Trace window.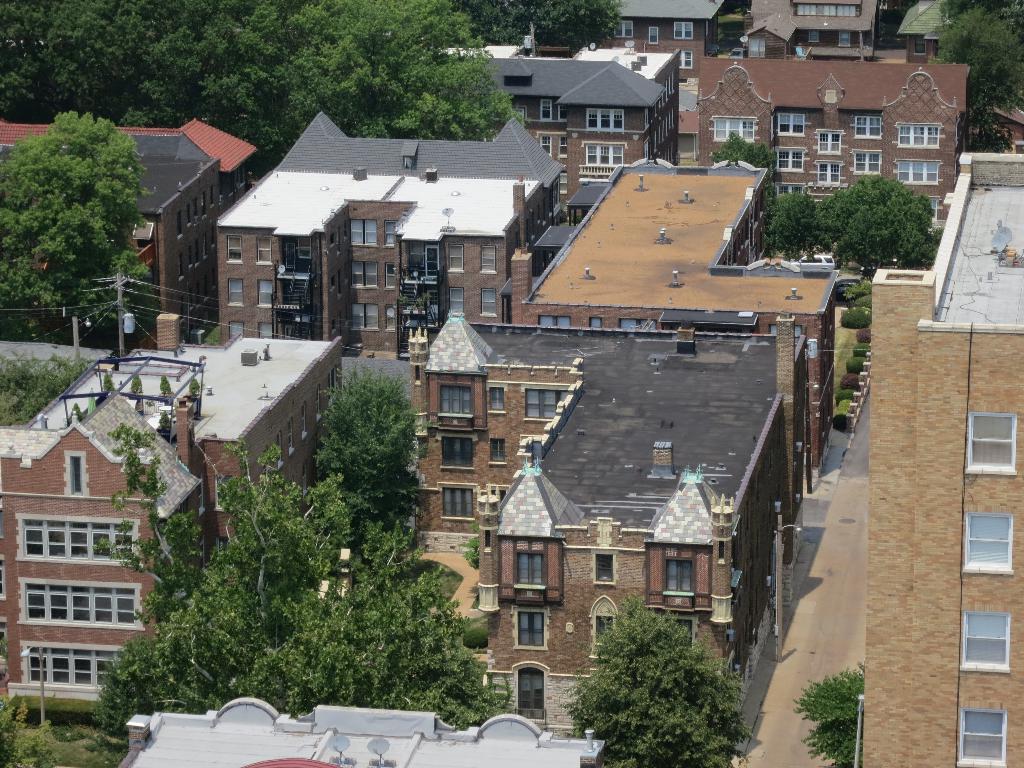
Traced to pyautogui.locateOnScreen(513, 552, 546, 587).
